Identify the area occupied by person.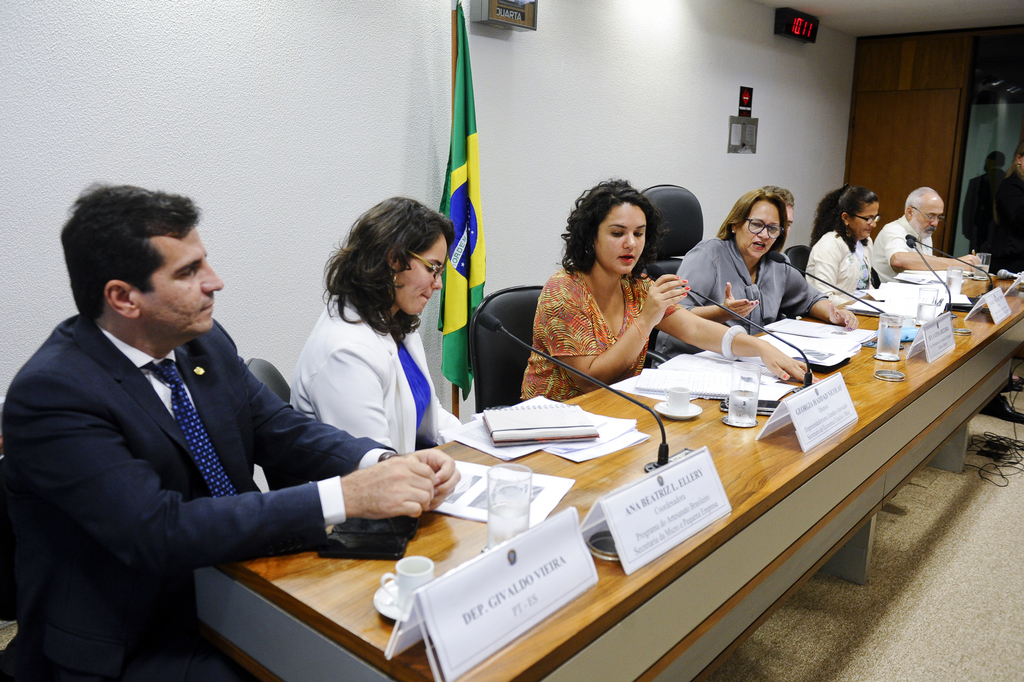
Area: <region>761, 188, 795, 242</region>.
